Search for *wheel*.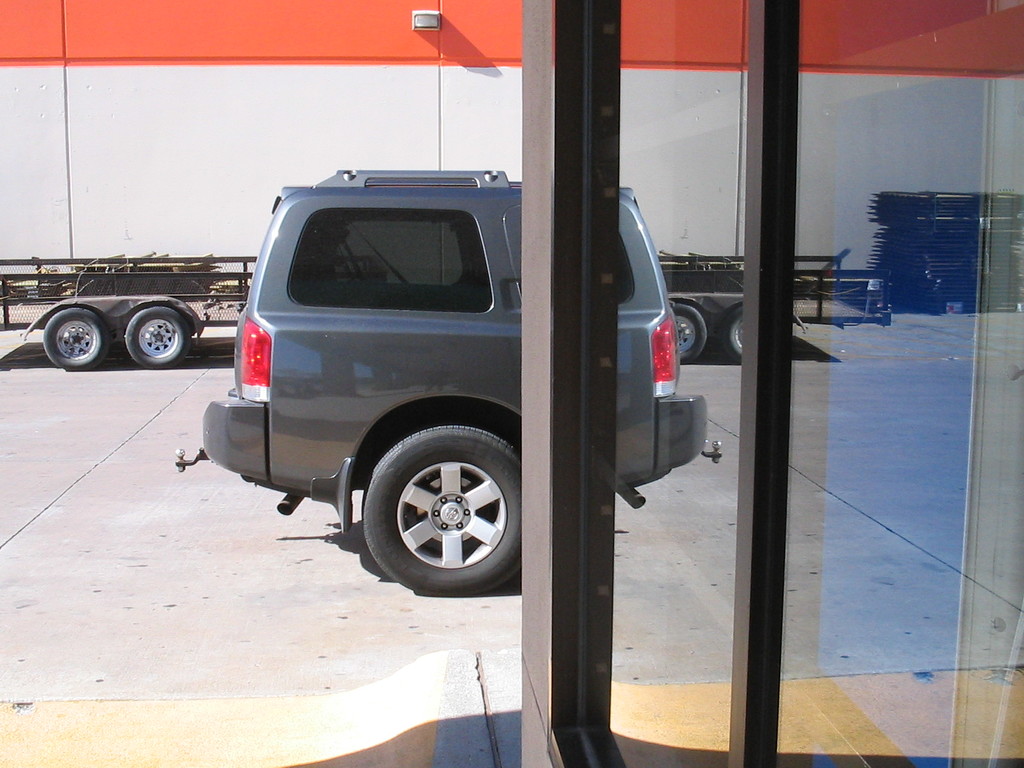
Found at l=668, t=302, r=708, b=360.
